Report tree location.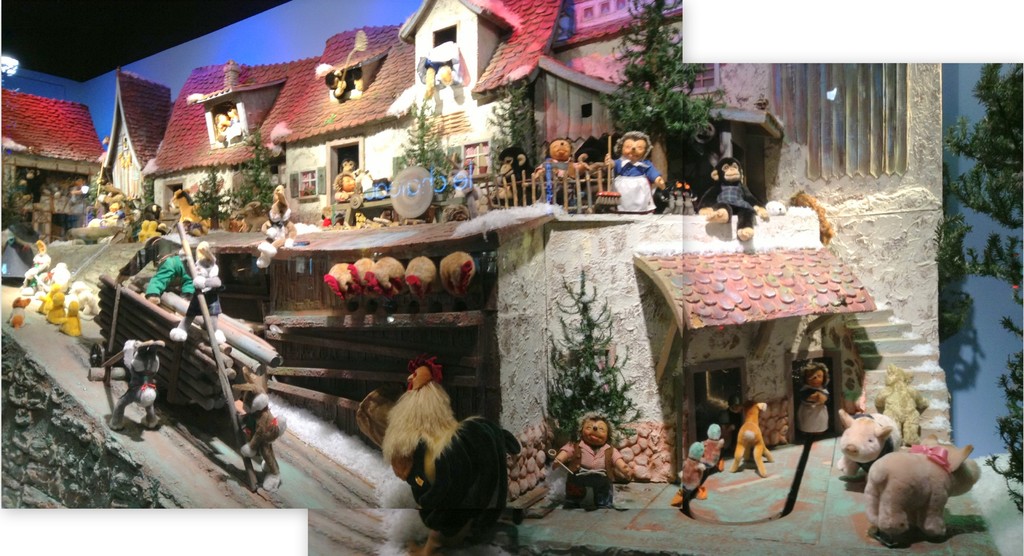
Report: rect(544, 264, 645, 449).
